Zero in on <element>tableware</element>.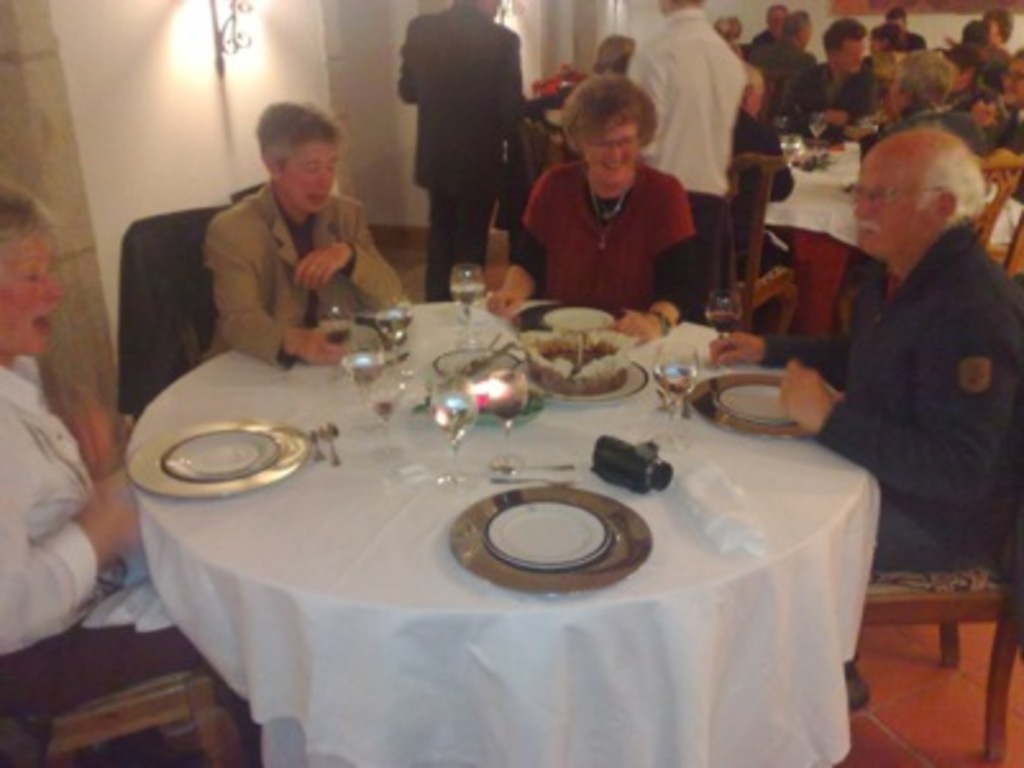
Zeroed in: select_region(689, 369, 814, 443).
